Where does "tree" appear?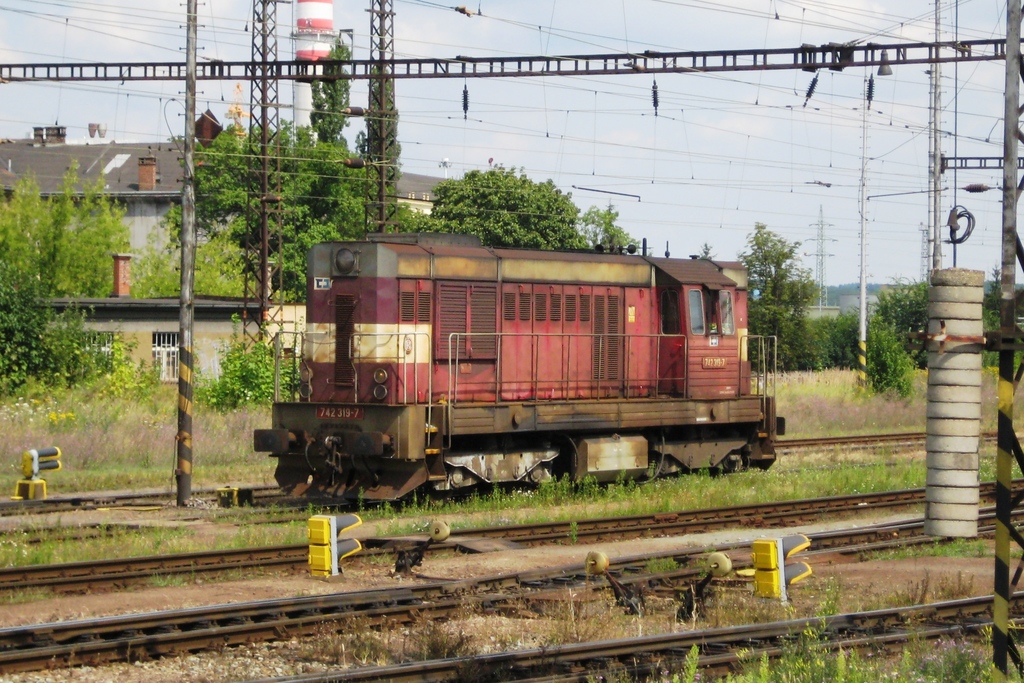
Appears at region(430, 156, 610, 252).
